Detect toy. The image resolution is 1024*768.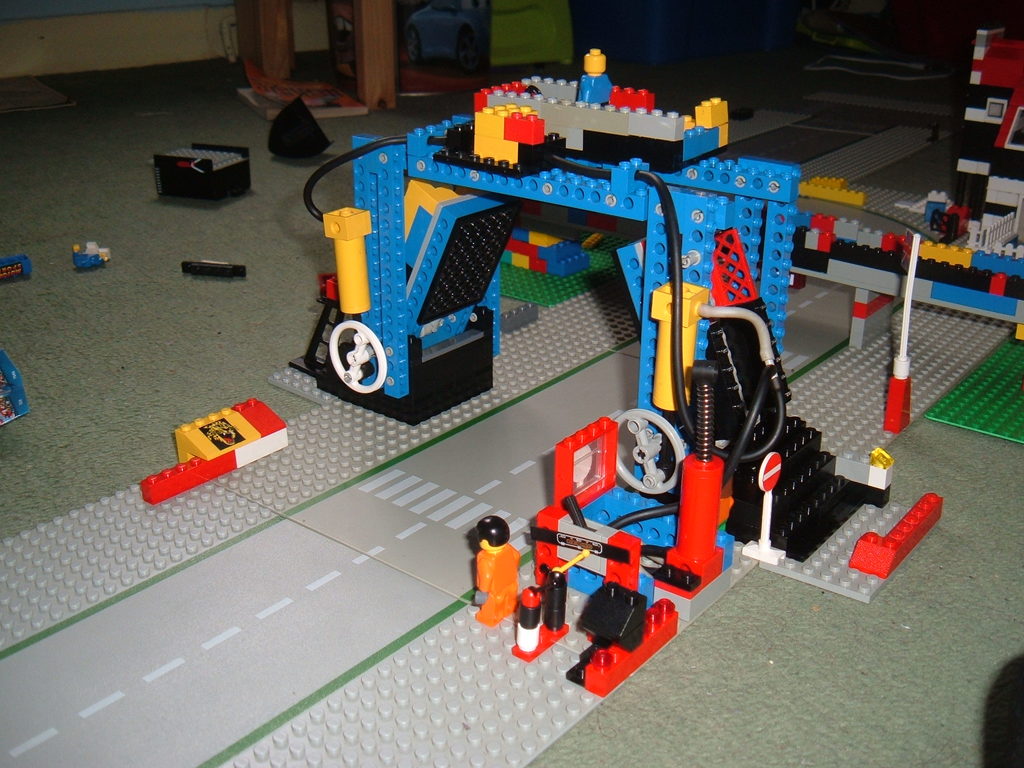
<bbox>152, 141, 260, 205</bbox>.
